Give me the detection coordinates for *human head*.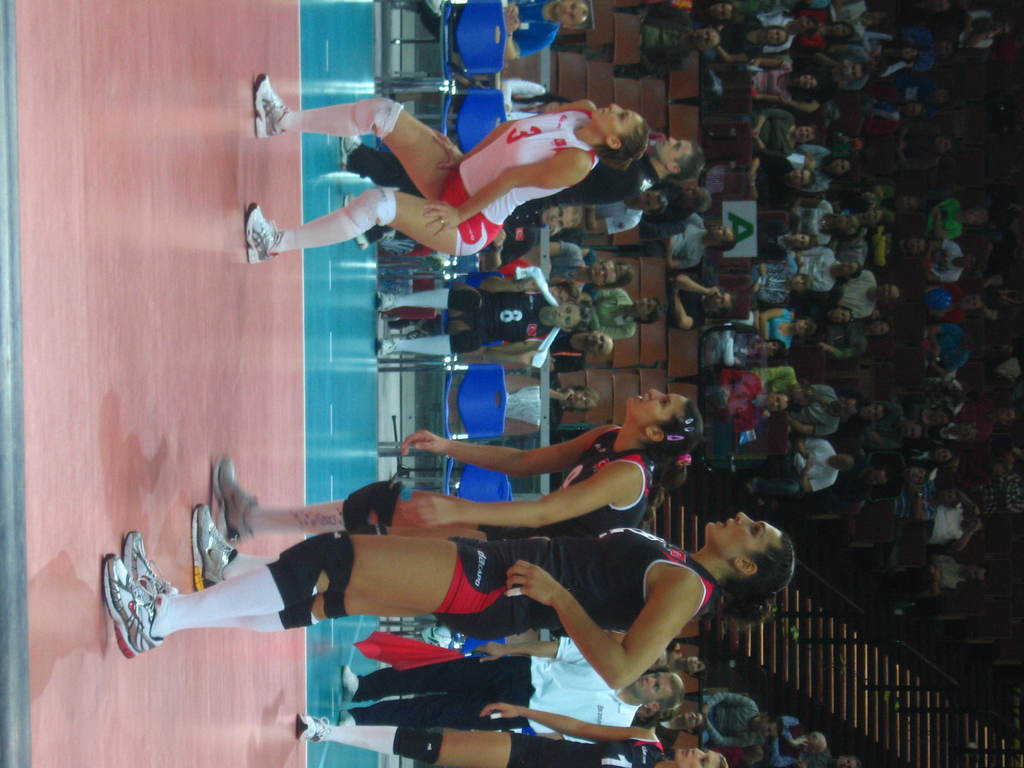
detection(705, 512, 798, 606).
